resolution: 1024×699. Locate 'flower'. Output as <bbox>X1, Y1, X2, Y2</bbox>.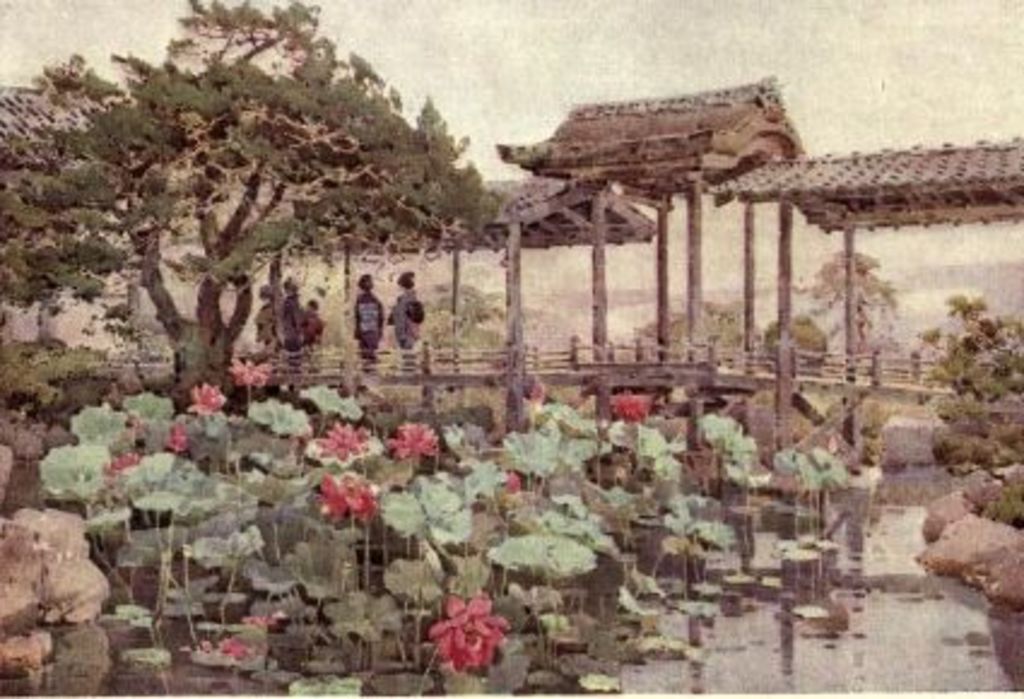
<bbox>188, 381, 224, 412</bbox>.
